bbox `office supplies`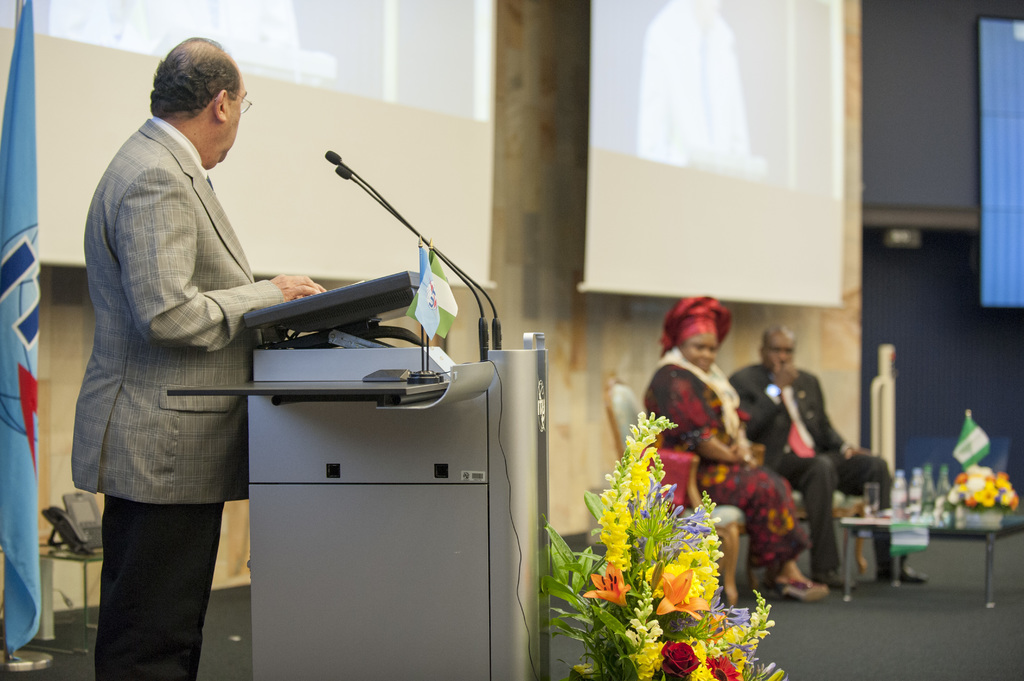
BBox(175, 330, 532, 680)
